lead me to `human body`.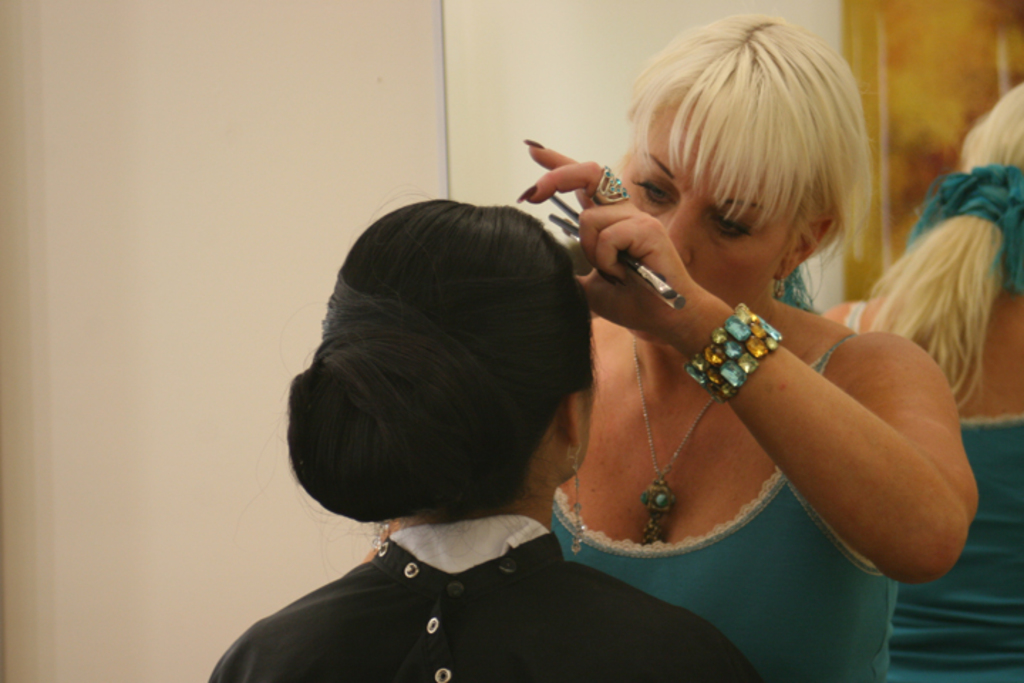
Lead to Rect(462, 41, 977, 665).
